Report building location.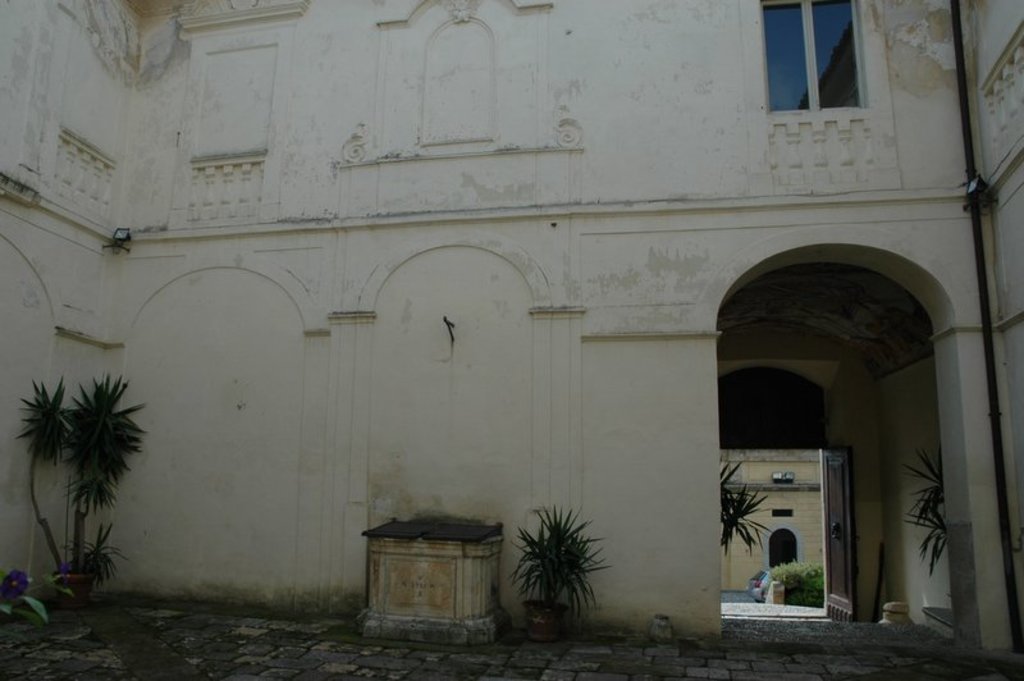
Report: select_region(719, 447, 827, 600).
